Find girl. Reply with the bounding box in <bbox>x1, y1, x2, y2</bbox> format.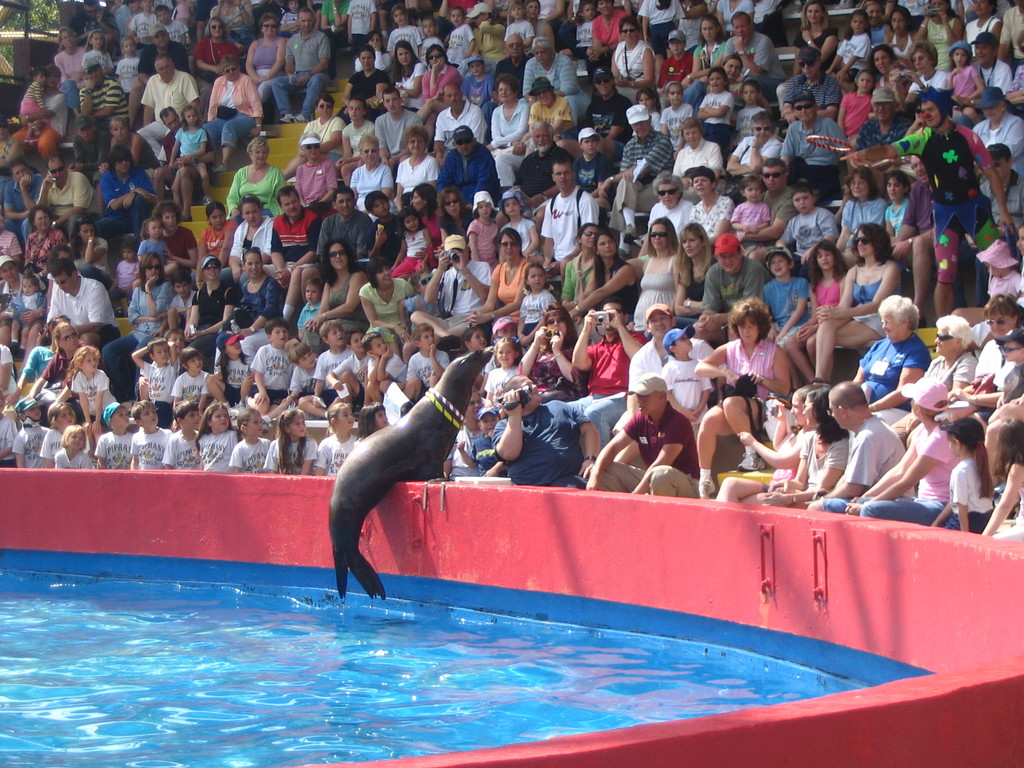
<bbox>315, 404, 356, 475</bbox>.
